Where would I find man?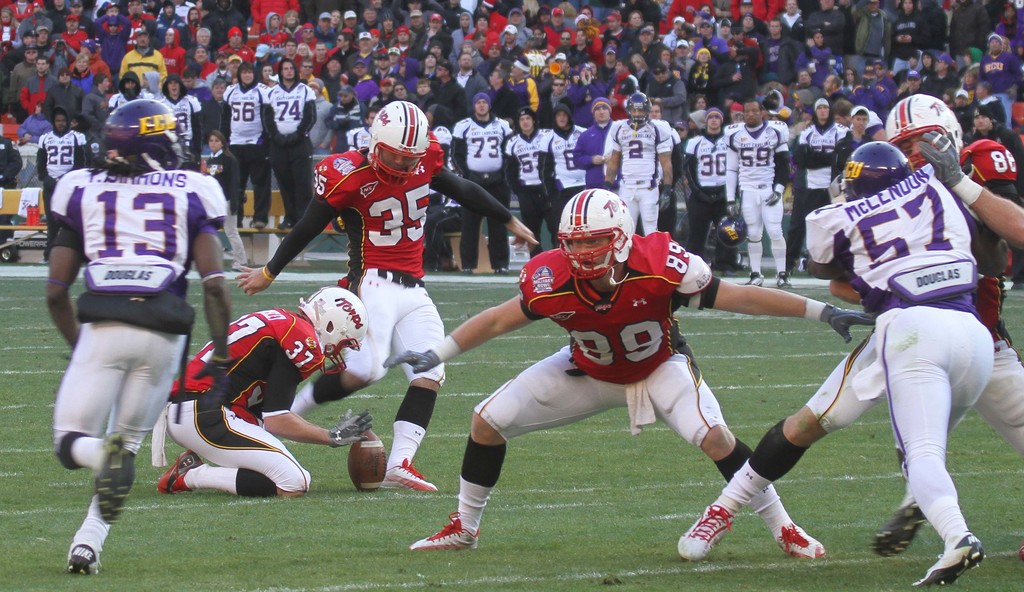
At region(32, 99, 223, 555).
